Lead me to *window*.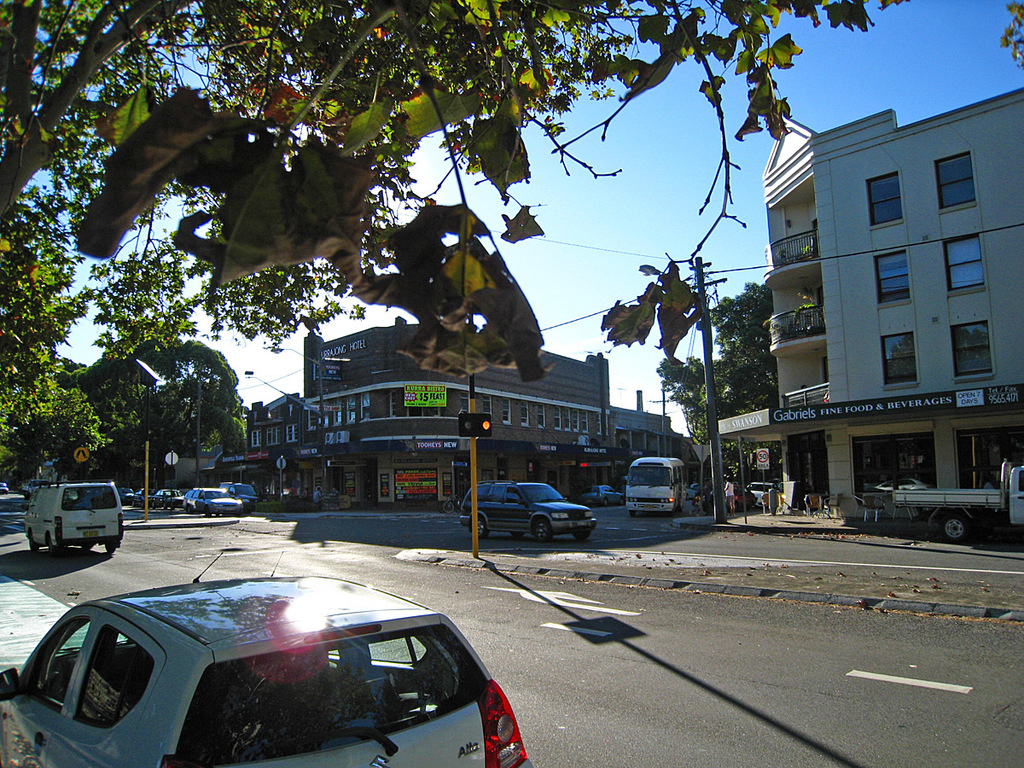
Lead to (27,624,88,706).
